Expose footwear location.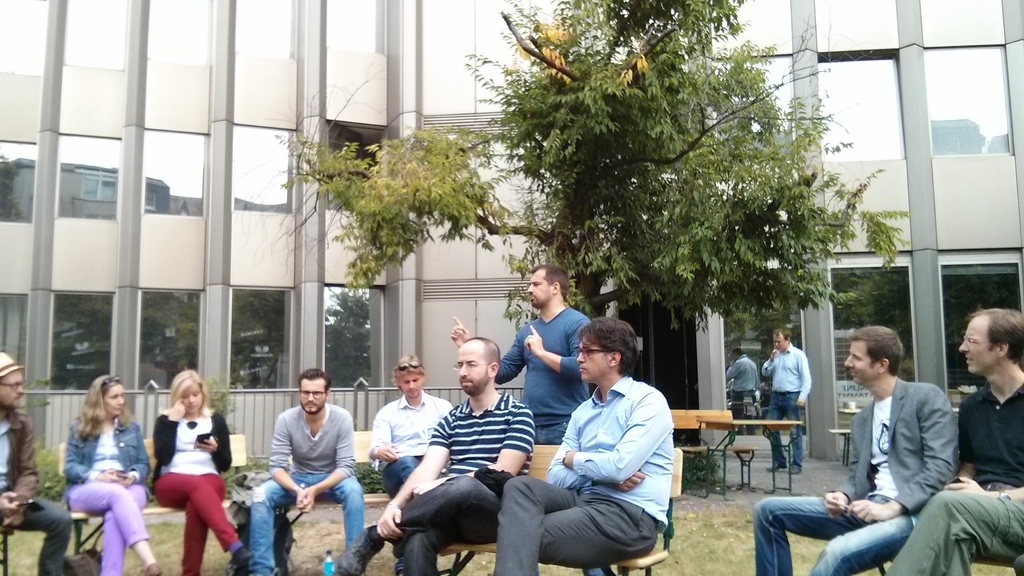
Exposed at [x1=230, y1=545, x2=255, y2=562].
